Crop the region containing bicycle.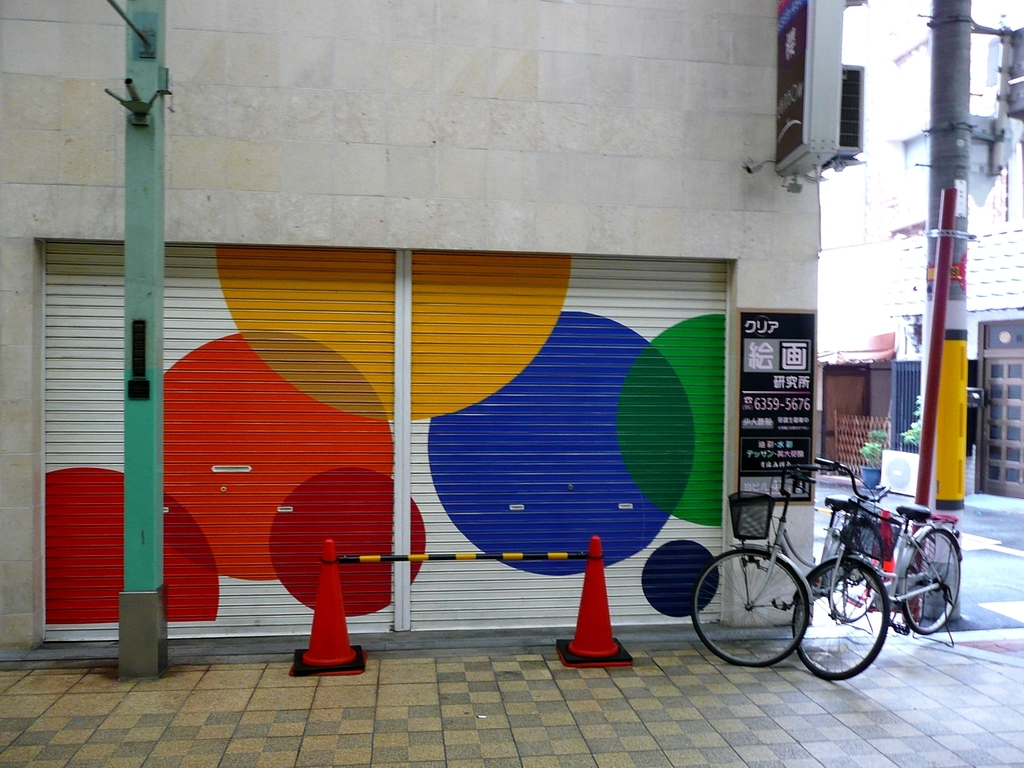
Crop region: BBox(691, 454, 885, 669).
